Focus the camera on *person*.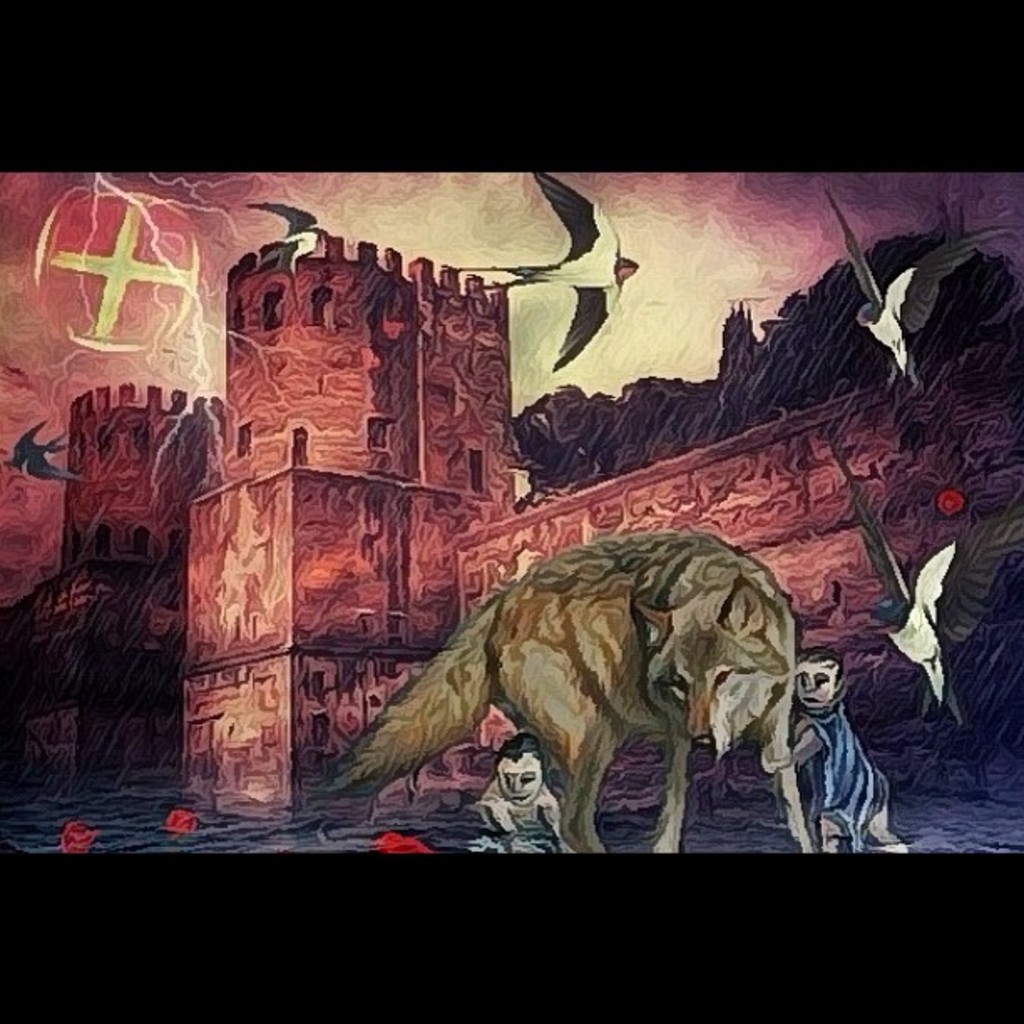
Focus region: [left=475, top=730, right=574, bottom=852].
